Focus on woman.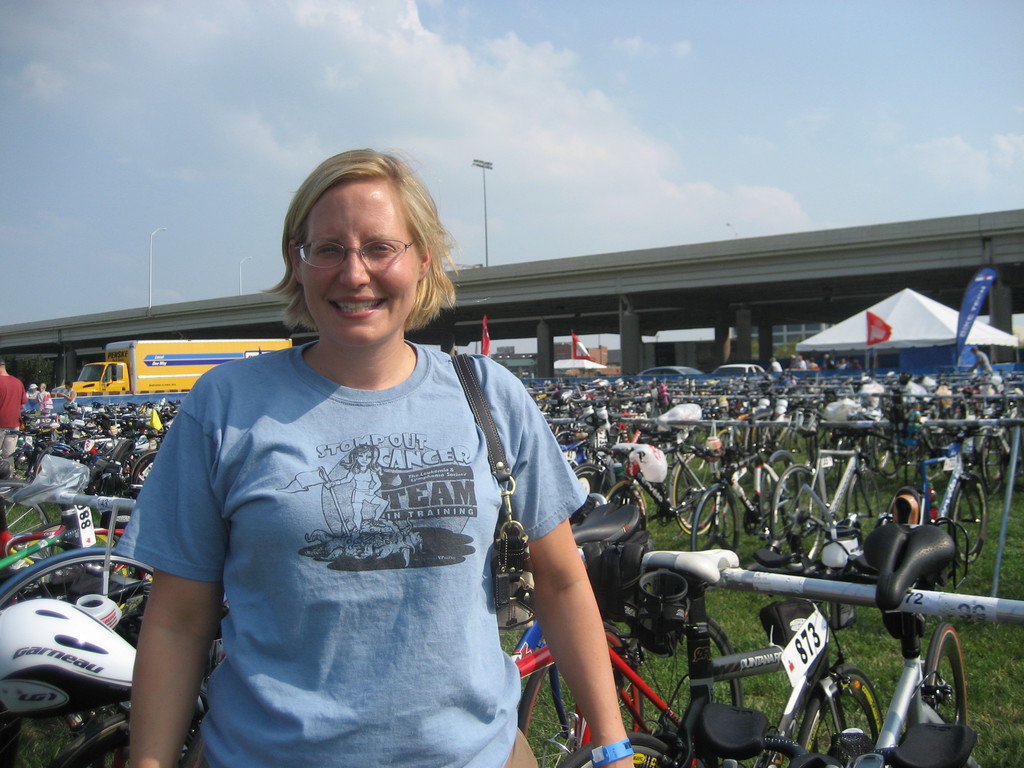
Focused at <bbox>117, 175, 610, 758</bbox>.
